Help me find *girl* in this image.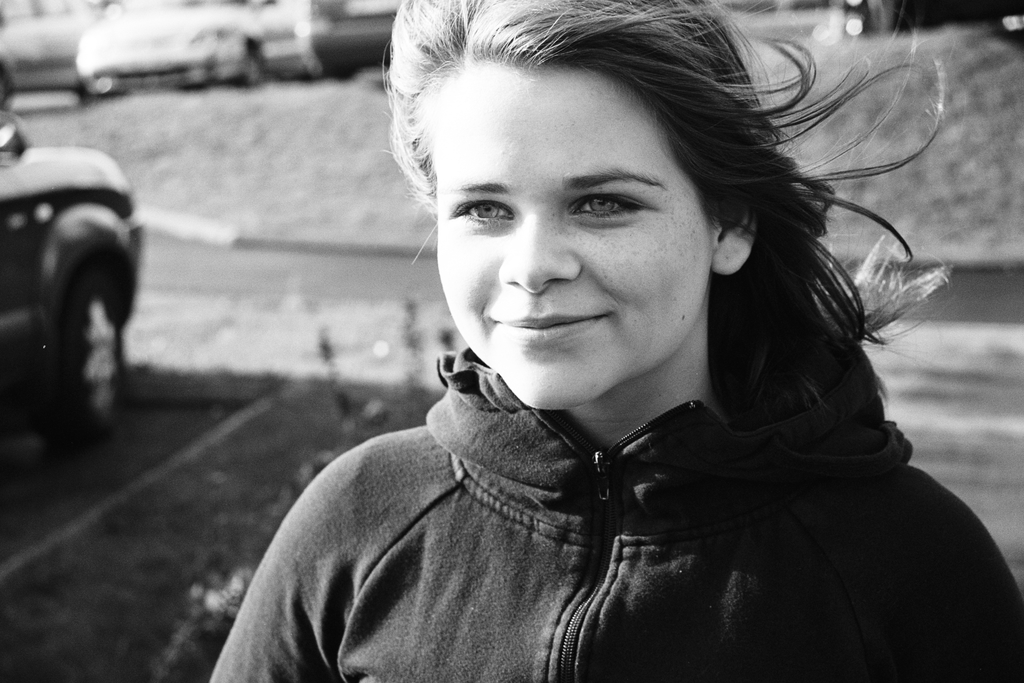
Found it: [206, 0, 1023, 682].
